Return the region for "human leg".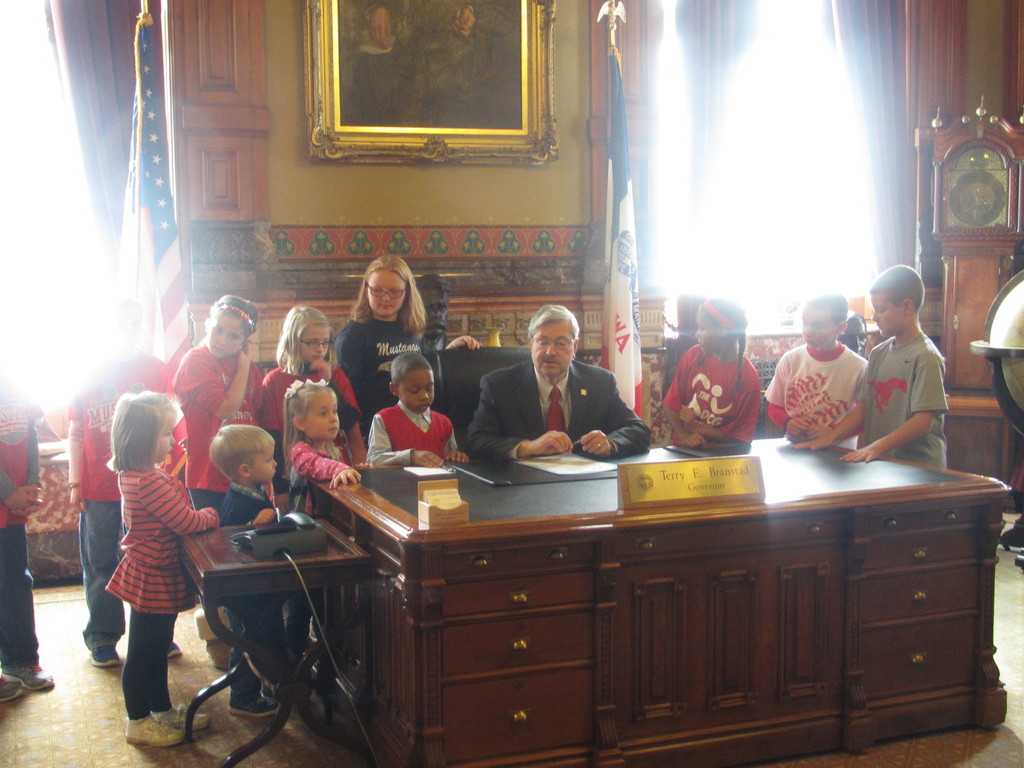
bbox=(0, 524, 52, 695).
